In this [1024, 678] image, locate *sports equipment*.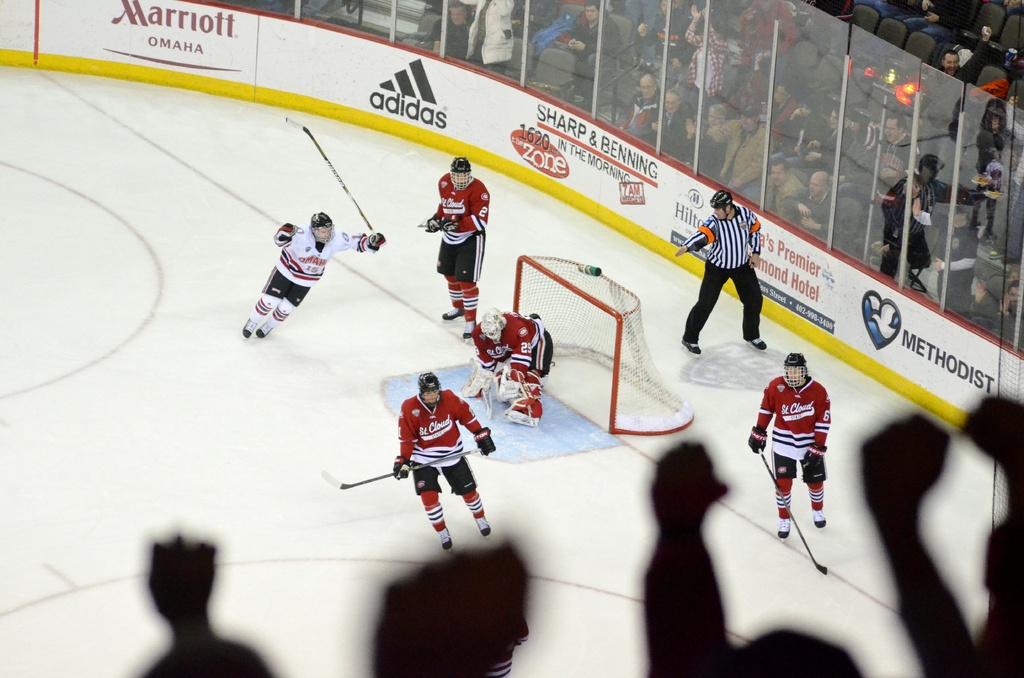
Bounding box: bbox=[282, 116, 376, 241].
